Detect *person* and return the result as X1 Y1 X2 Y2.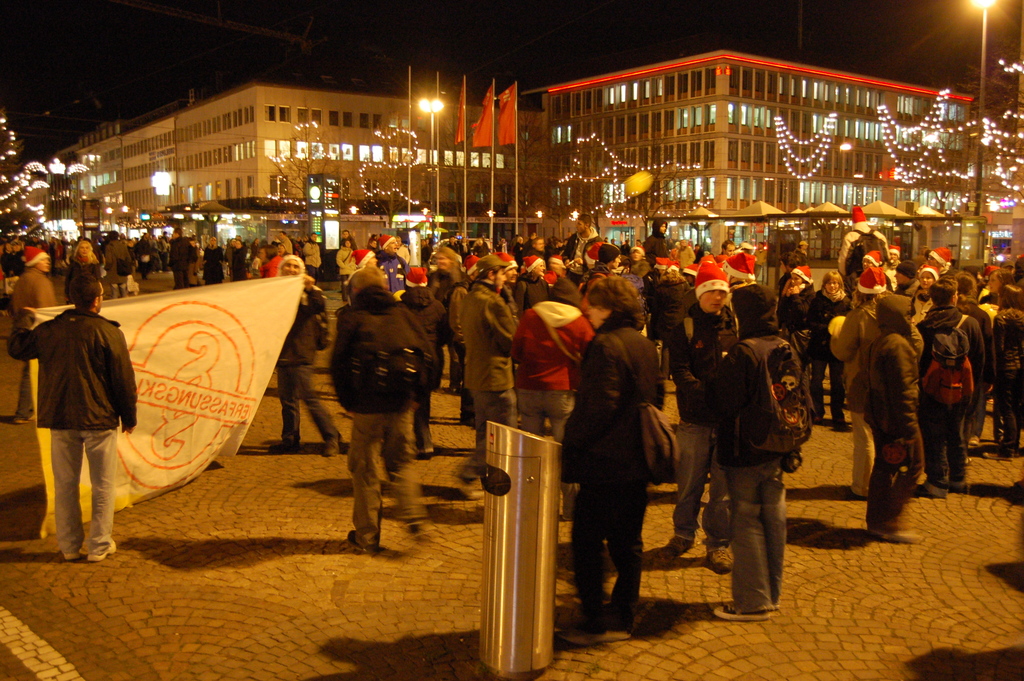
376 233 408 309.
